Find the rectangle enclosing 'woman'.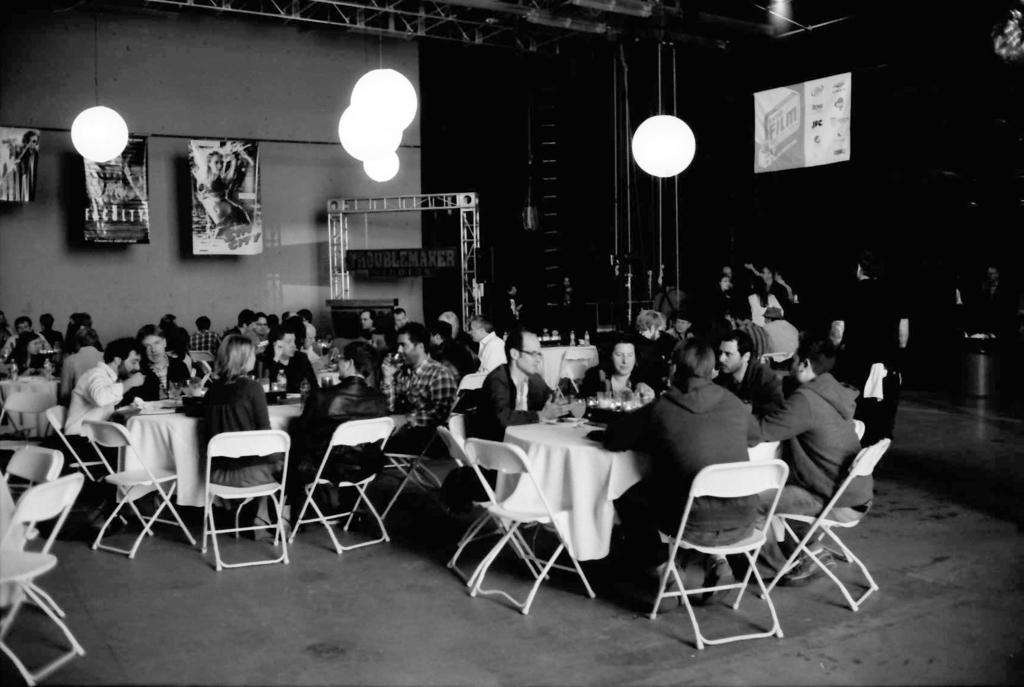
select_region(195, 333, 276, 529).
